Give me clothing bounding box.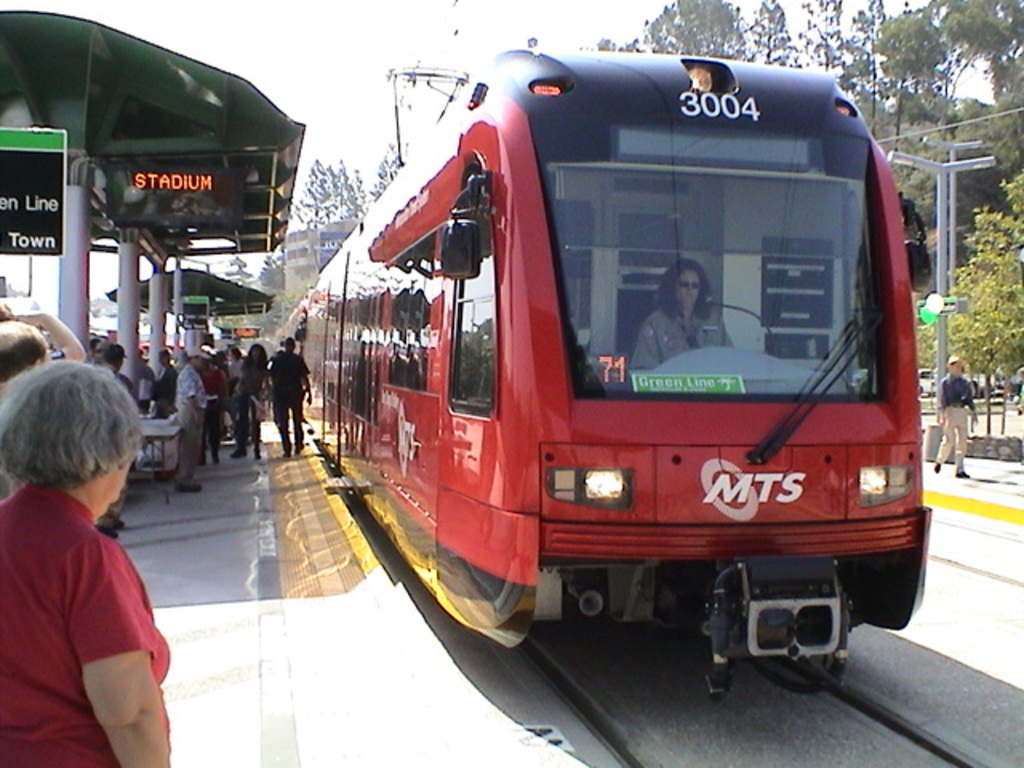
rect(174, 368, 213, 494).
